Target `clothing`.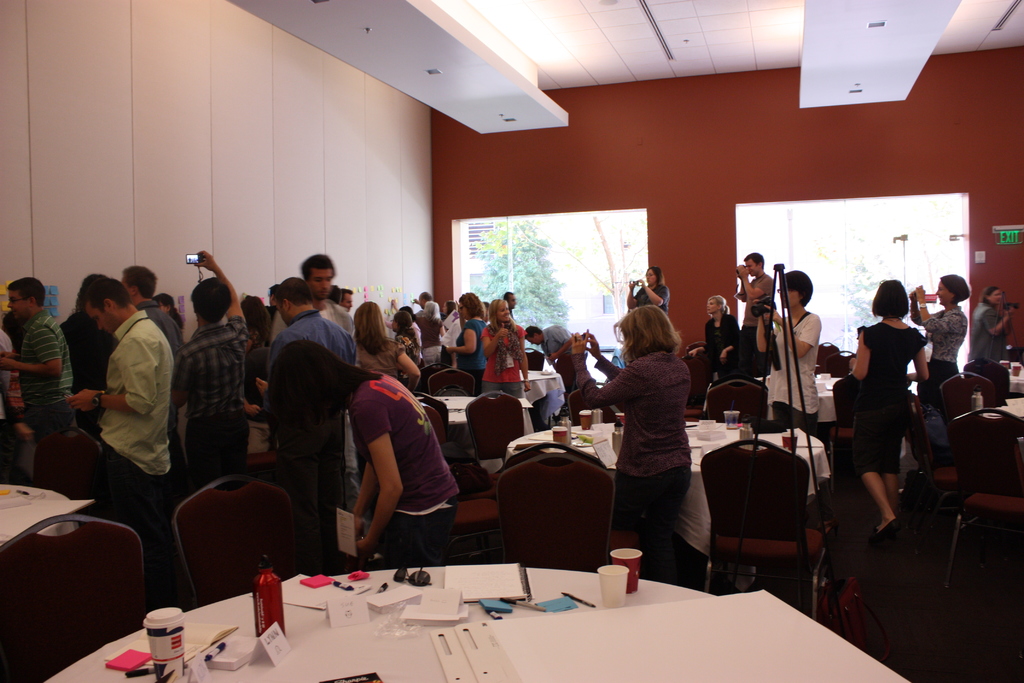
Target region: (403,322,423,350).
